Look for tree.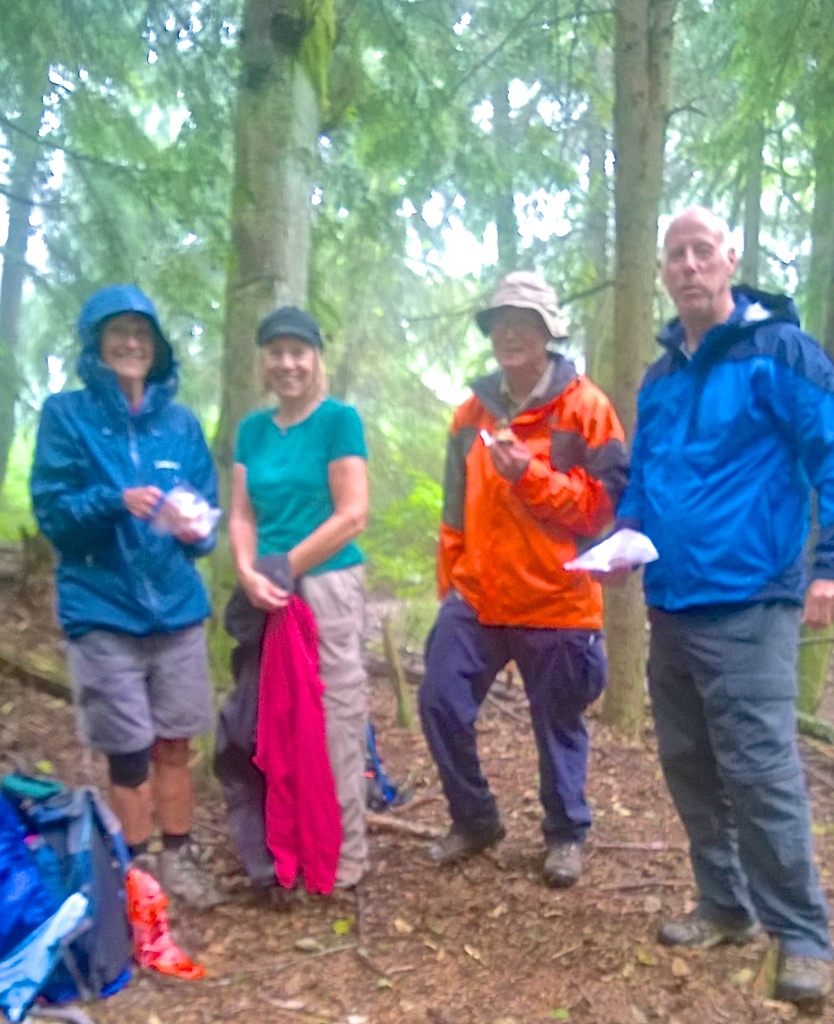
Found: 0, 0, 238, 575.
